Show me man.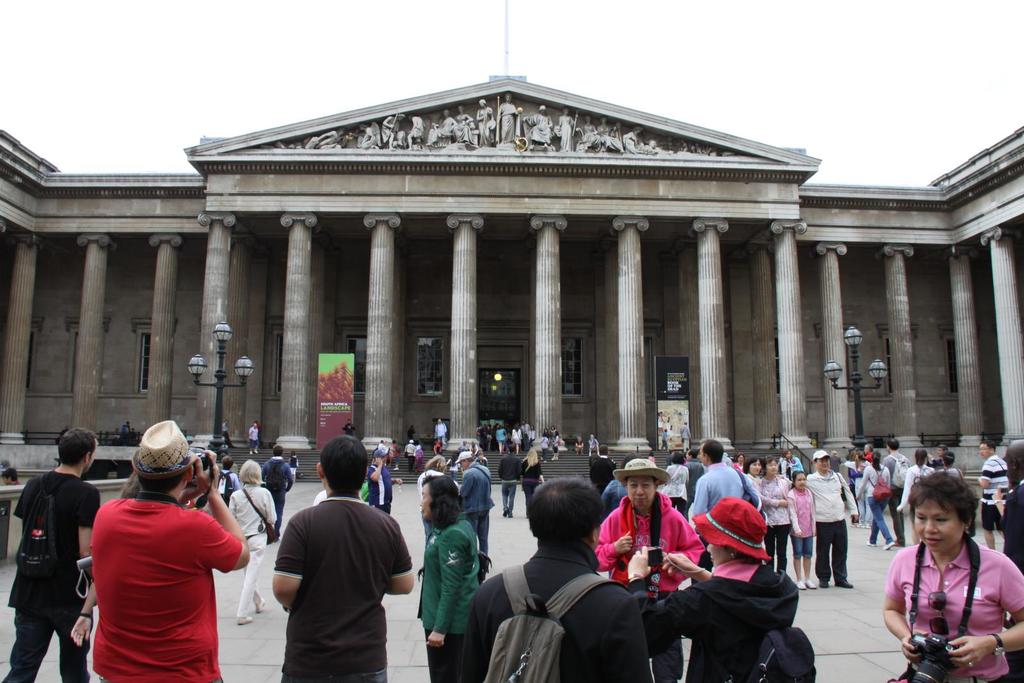
man is here: 1/428/101/682.
